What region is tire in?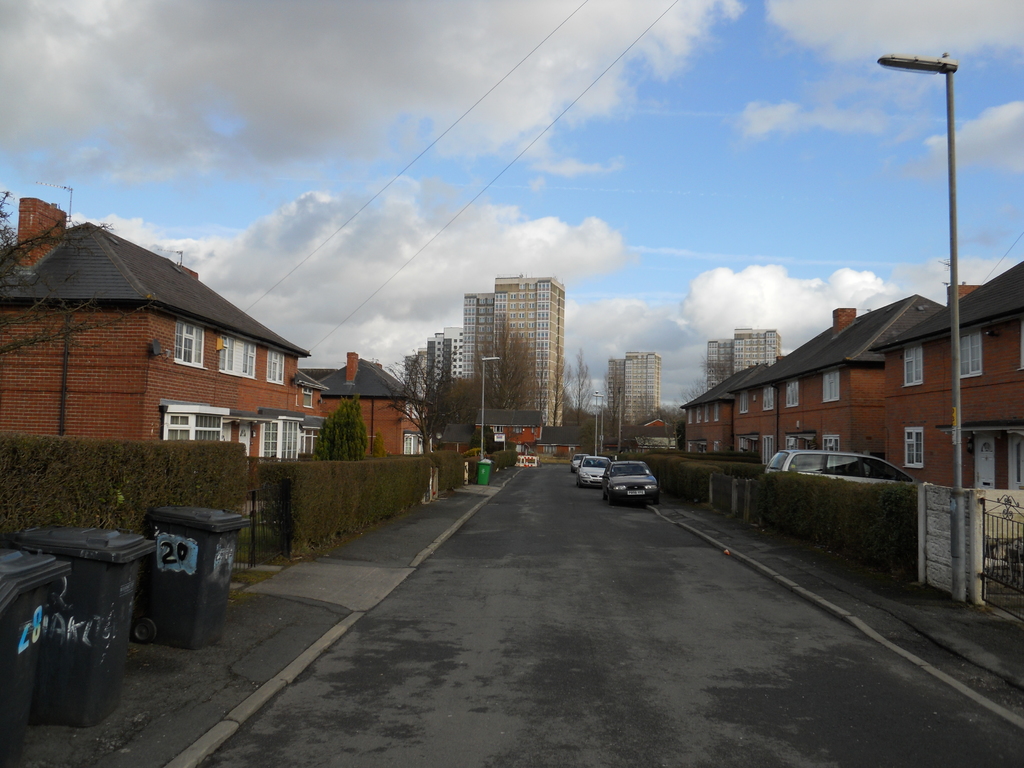
<bbox>132, 616, 157, 644</bbox>.
